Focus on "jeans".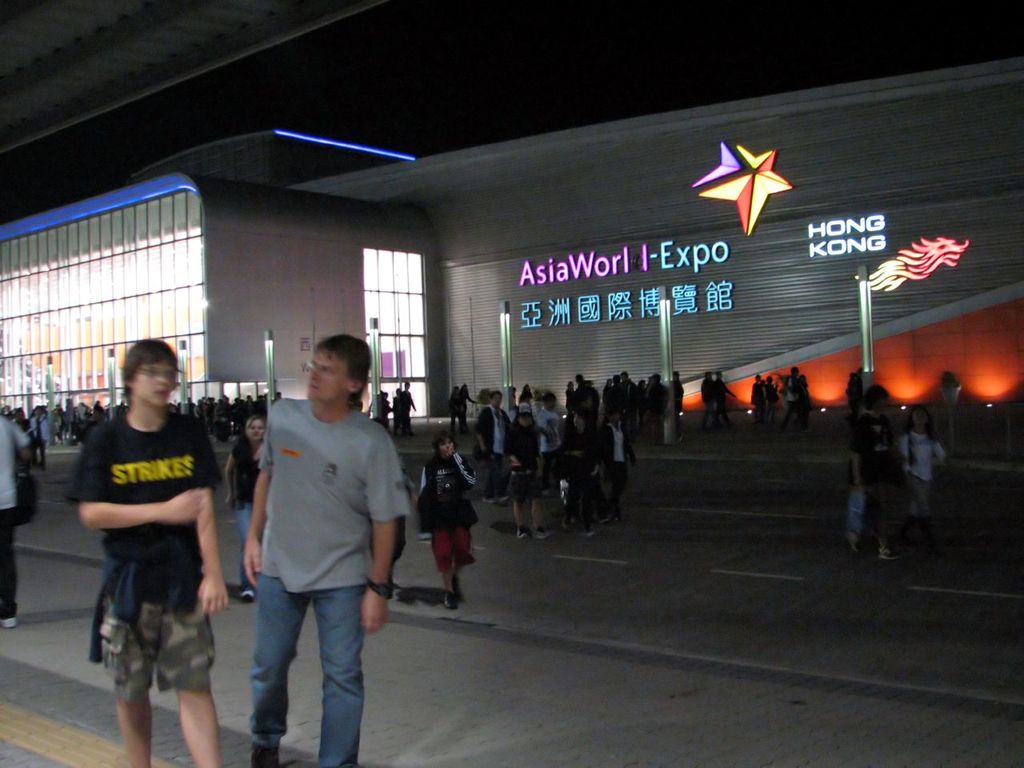
Focused at rect(390, 410, 397, 434).
